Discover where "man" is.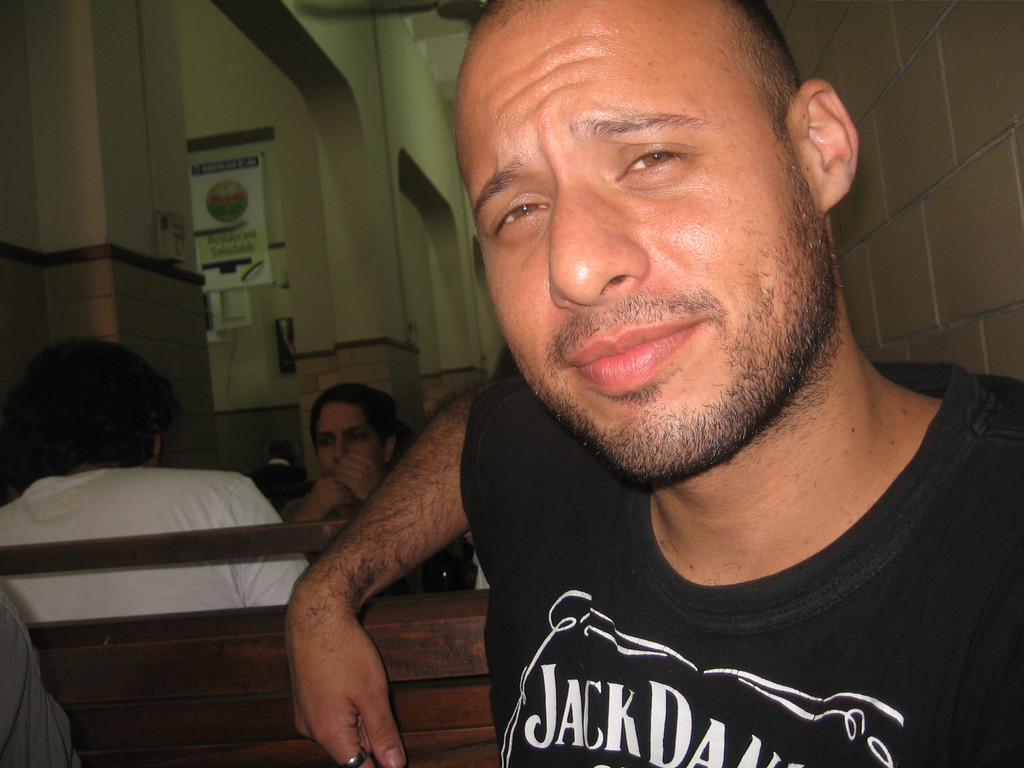
Discovered at [0, 334, 320, 627].
